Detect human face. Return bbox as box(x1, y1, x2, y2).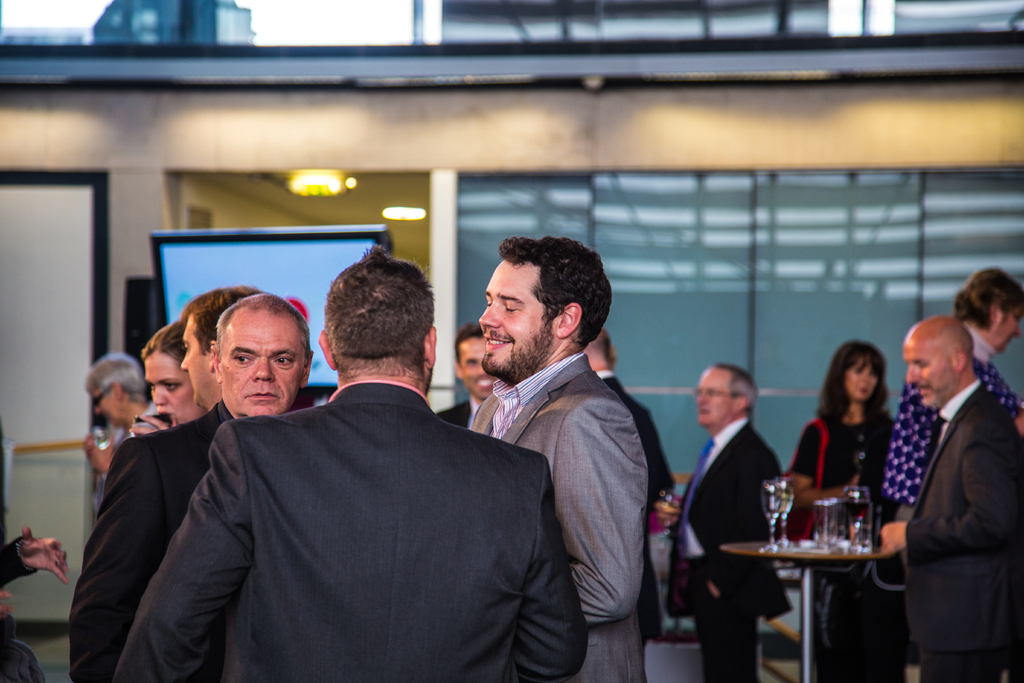
box(844, 361, 875, 403).
